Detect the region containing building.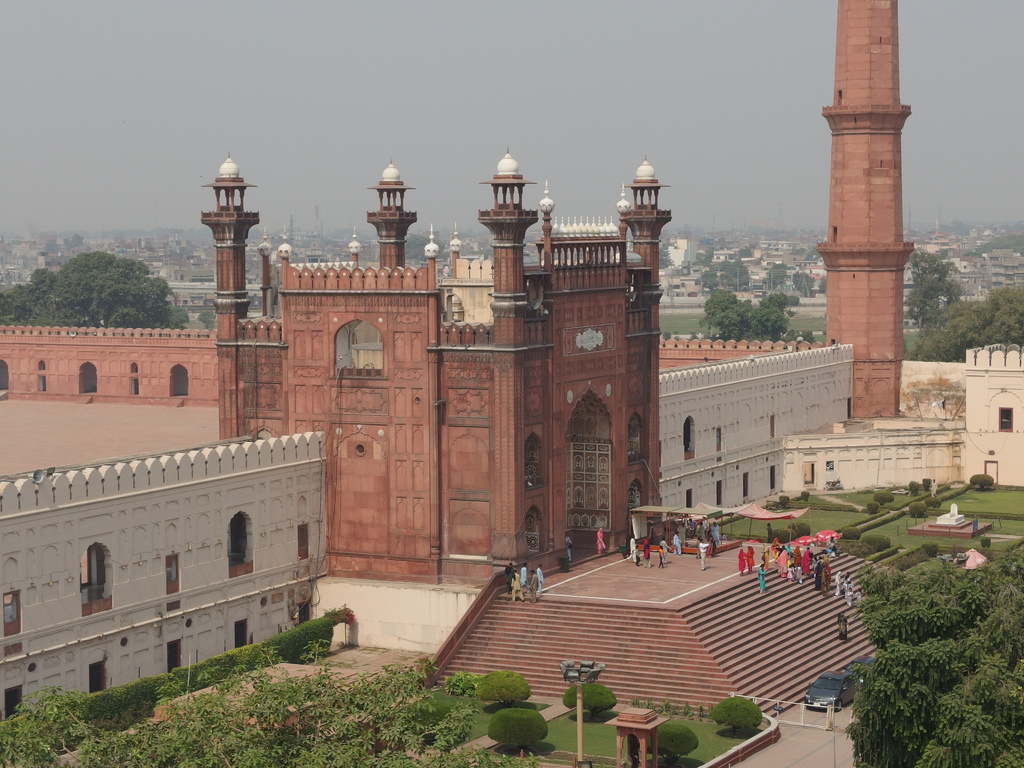
Rect(961, 340, 1023, 486).
